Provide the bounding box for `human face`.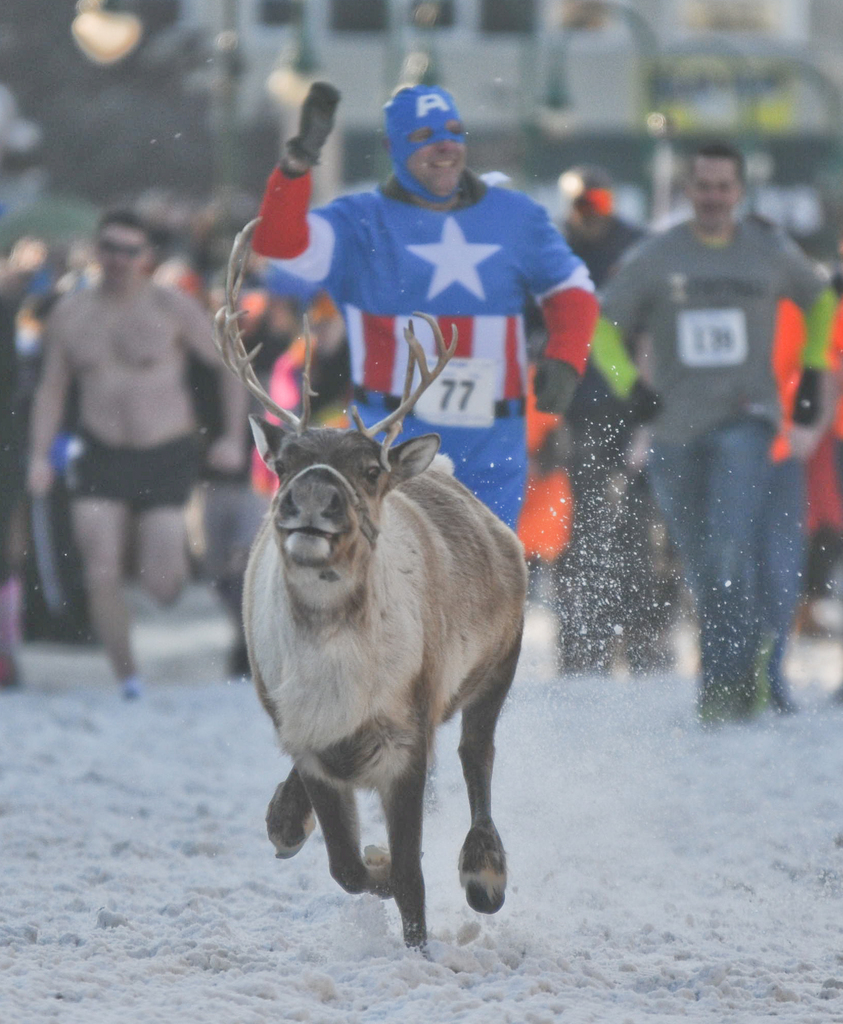
crop(97, 221, 150, 287).
